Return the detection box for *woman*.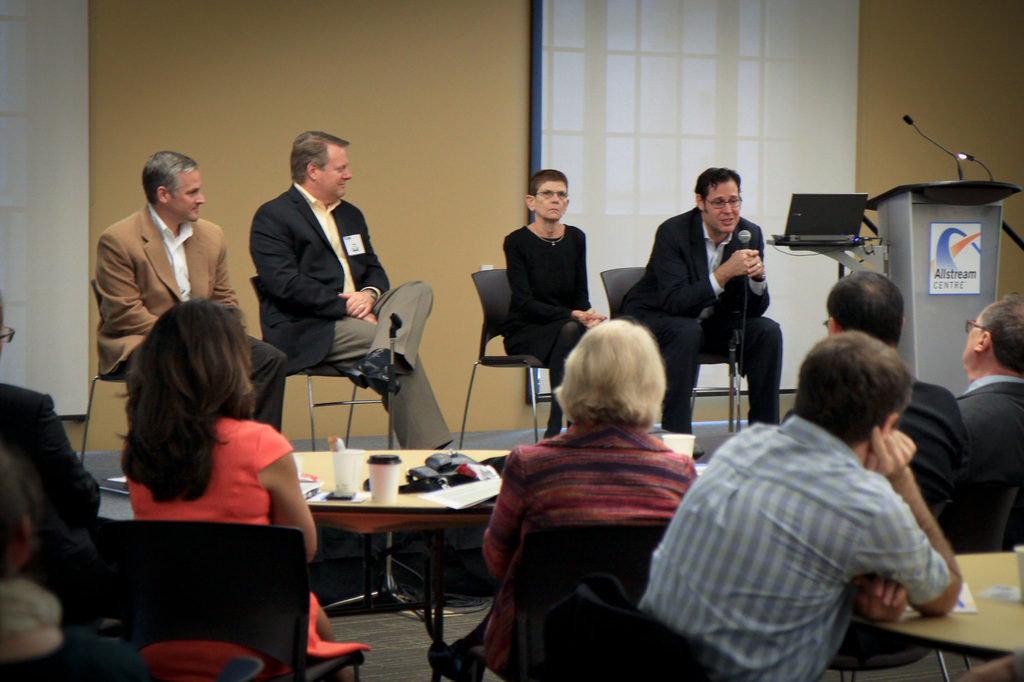
[x1=424, y1=317, x2=700, y2=681].
